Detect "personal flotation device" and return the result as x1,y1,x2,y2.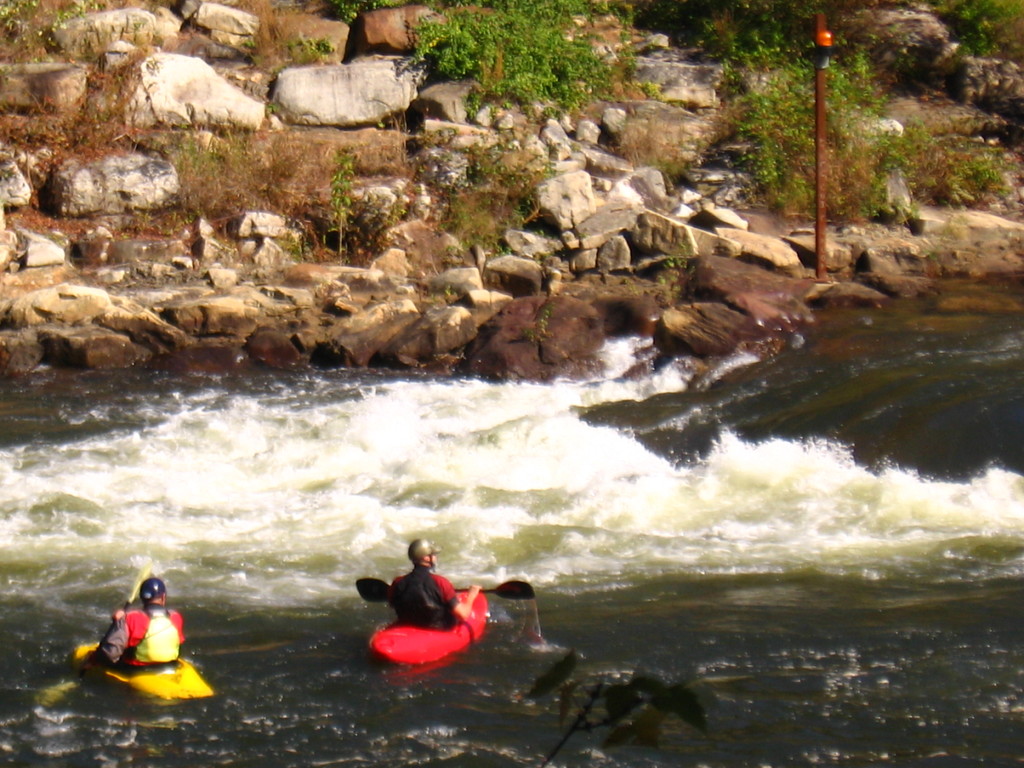
124,600,182,669.
